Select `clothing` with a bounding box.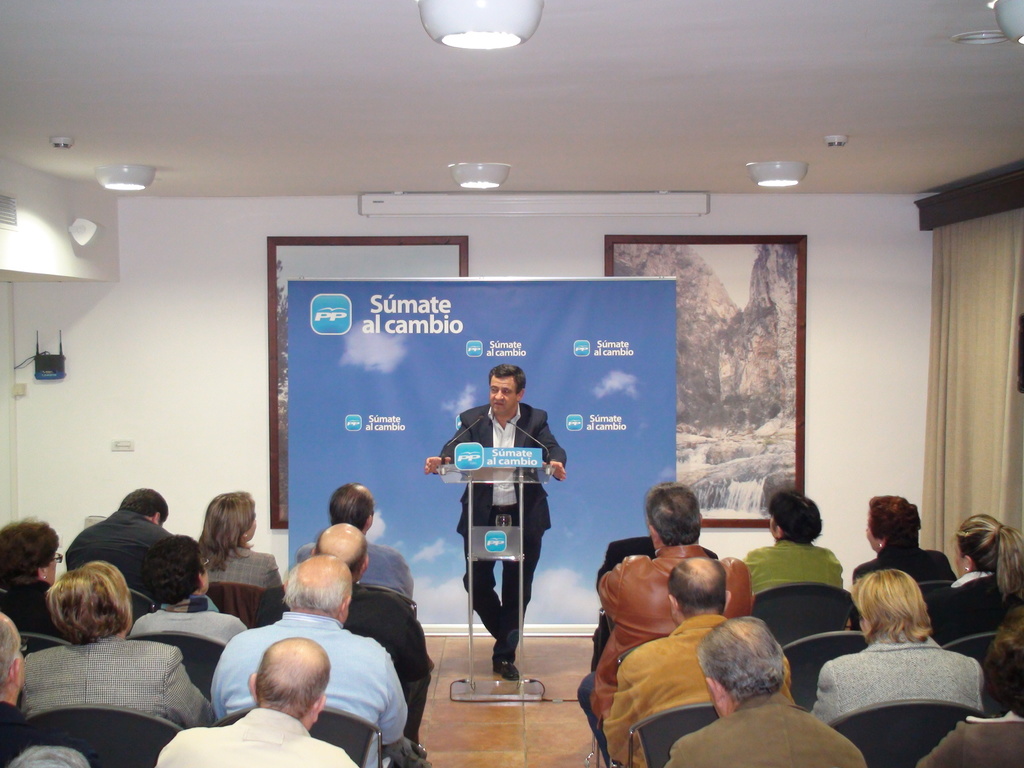
box(149, 714, 353, 767).
